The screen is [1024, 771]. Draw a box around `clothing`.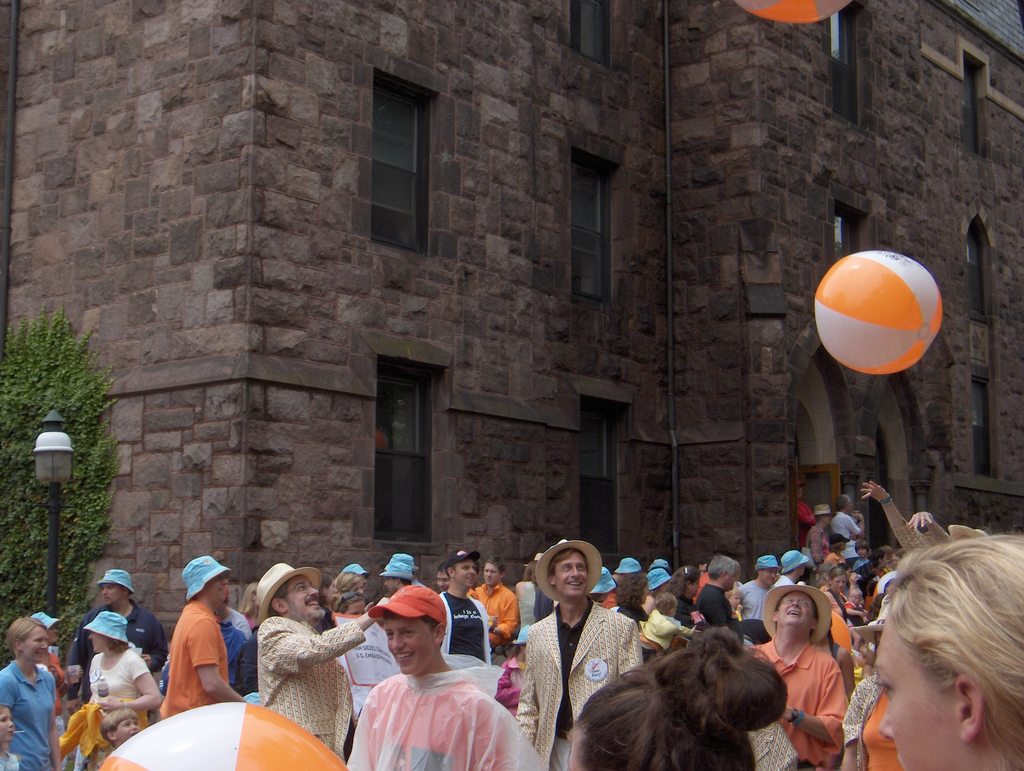
{"left": 467, "top": 583, "right": 518, "bottom": 640}.
